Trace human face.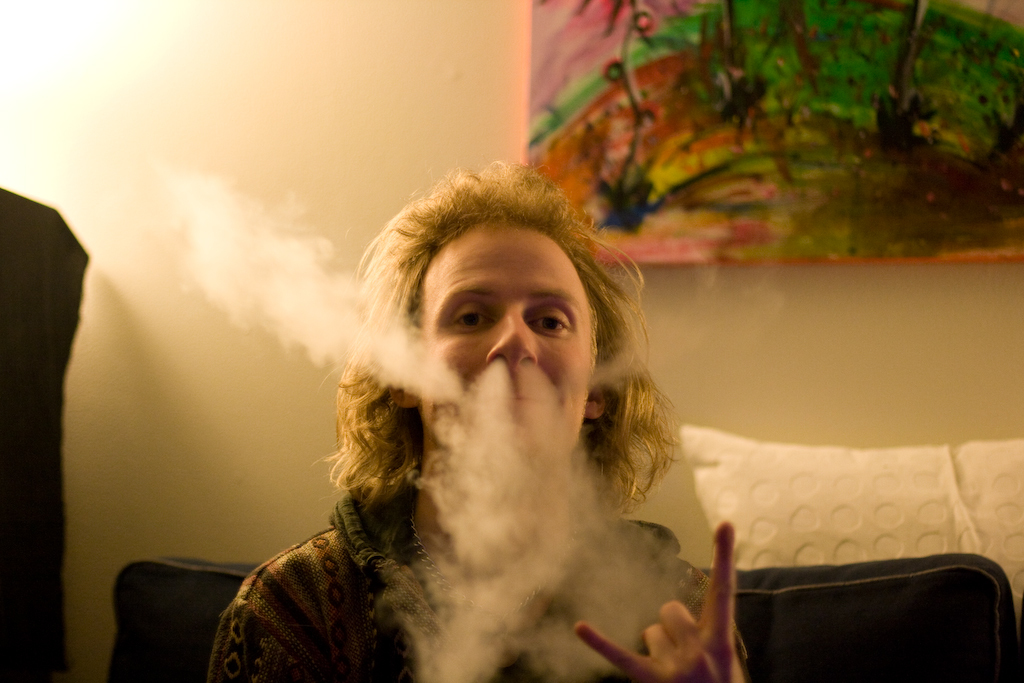
Traced to region(412, 216, 603, 473).
